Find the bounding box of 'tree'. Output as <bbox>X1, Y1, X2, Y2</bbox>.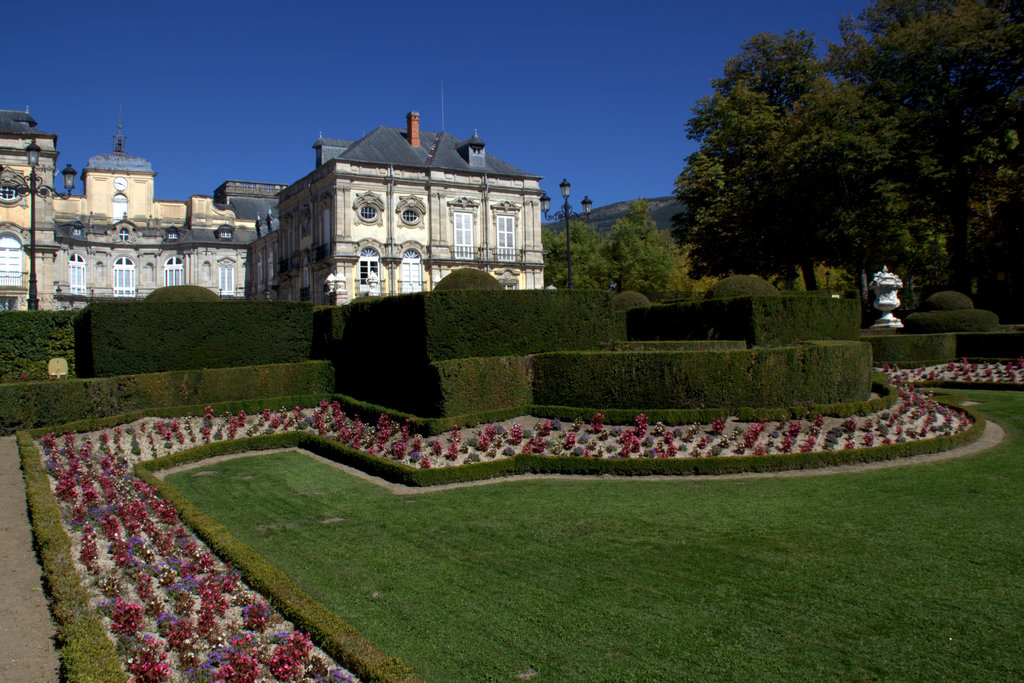
<bbox>443, 261, 489, 298</bbox>.
